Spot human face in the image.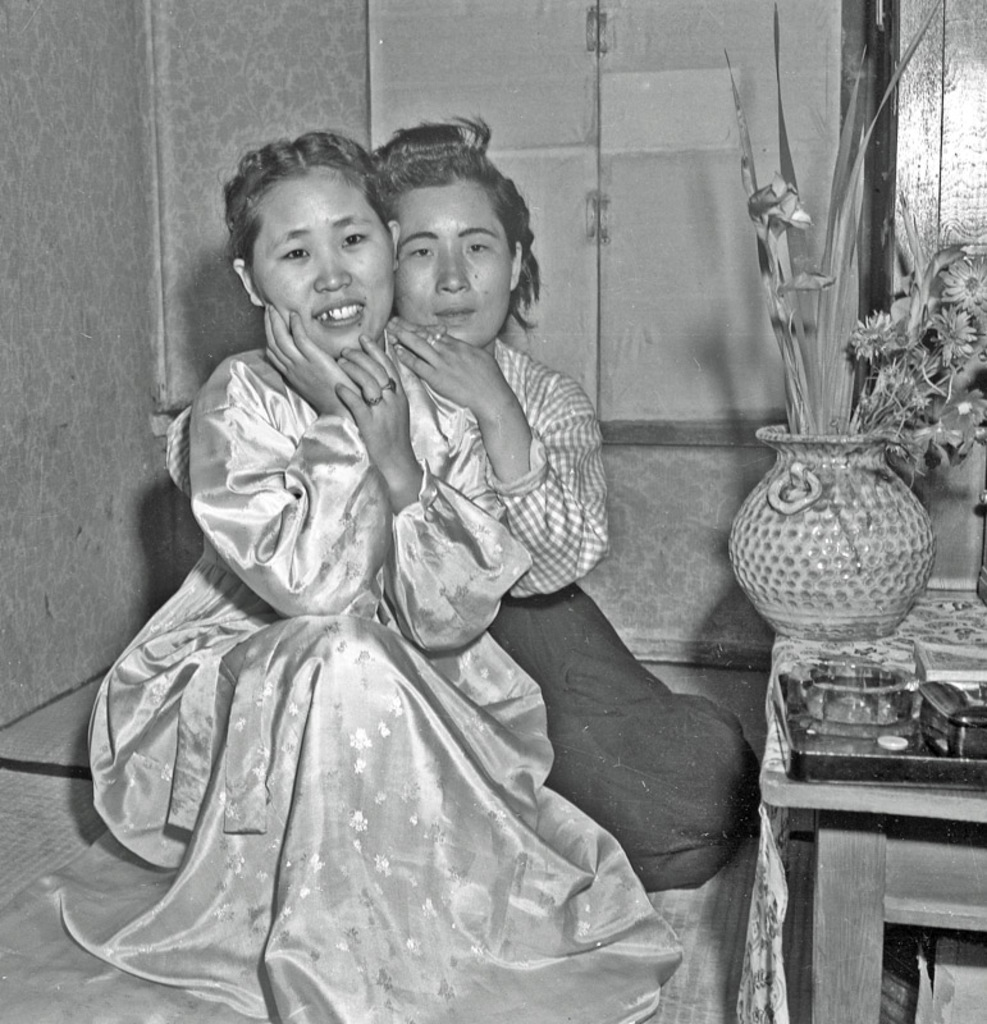
human face found at BBox(252, 178, 393, 357).
